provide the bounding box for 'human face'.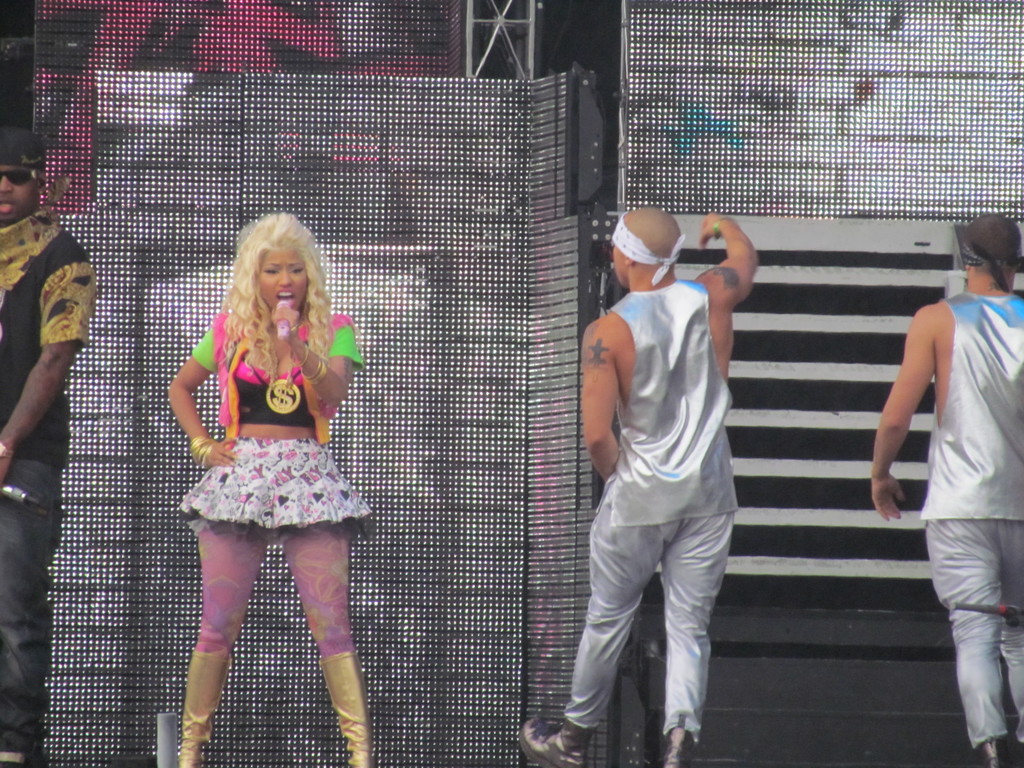
left=607, top=239, right=628, bottom=288.
